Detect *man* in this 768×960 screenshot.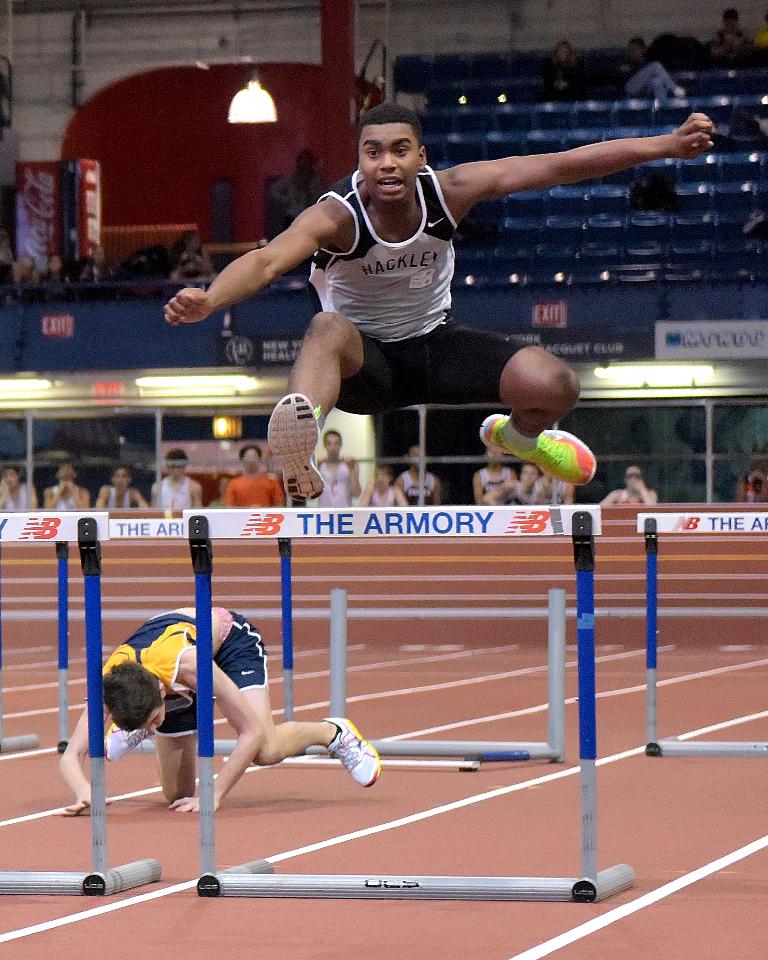
Detection: left=293, top=426, right=363, bottom=519.
